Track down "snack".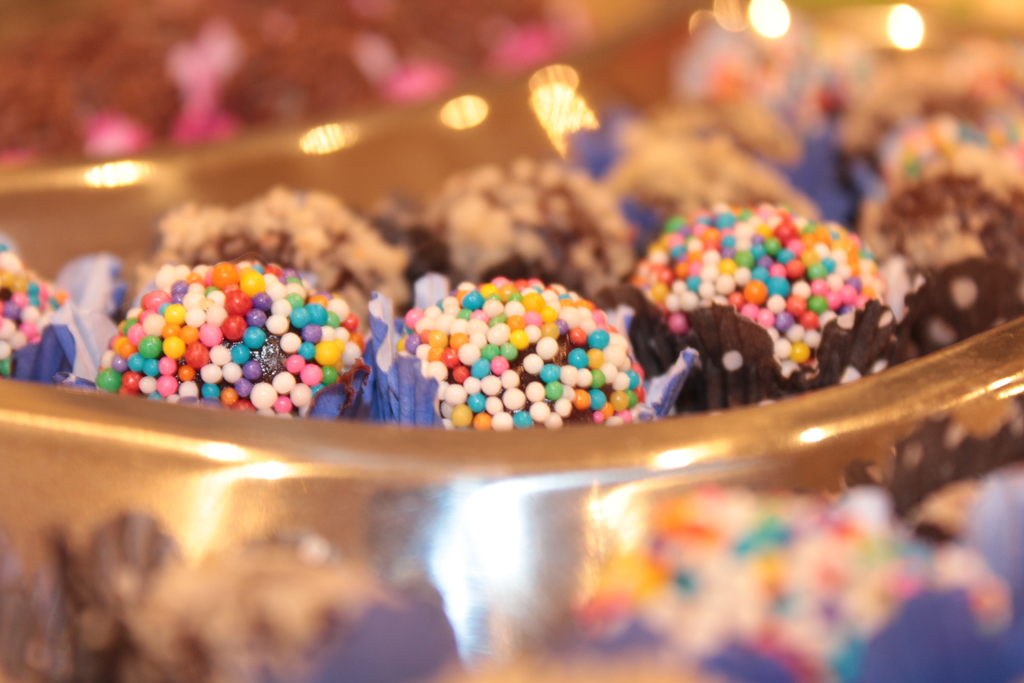
Tracked to (620,205,905,419).
